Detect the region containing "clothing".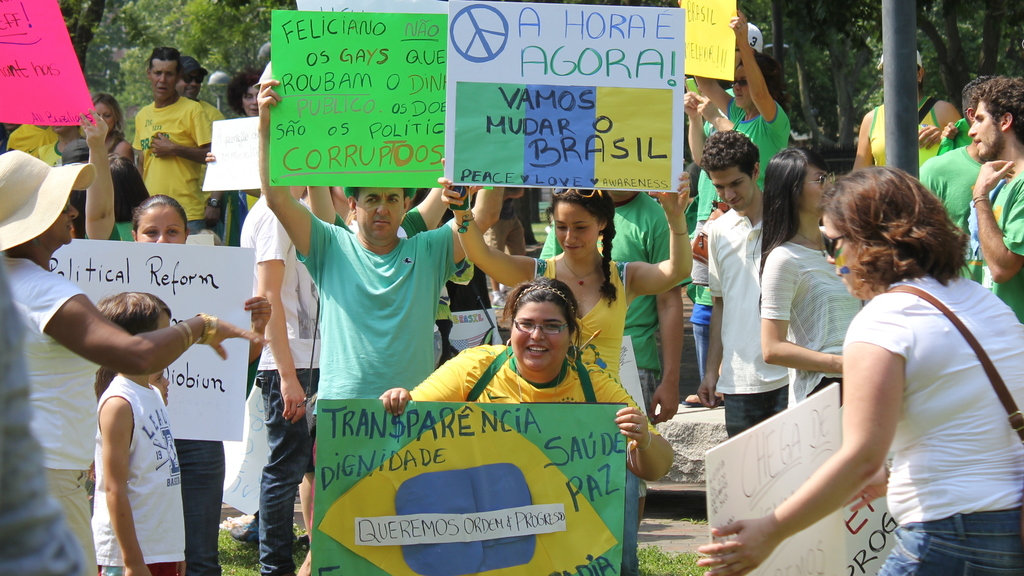
Rect(925, 147, 988, 229).
